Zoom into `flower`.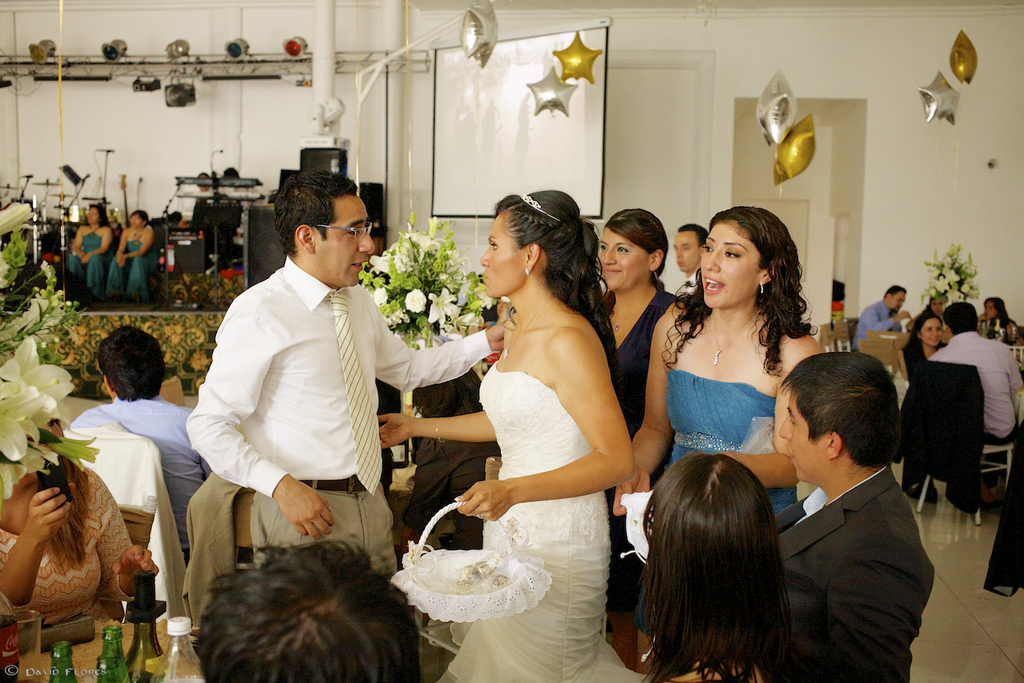
Zoom target: pyautogui.locateOnScreen(2, 344, 58, 451).
